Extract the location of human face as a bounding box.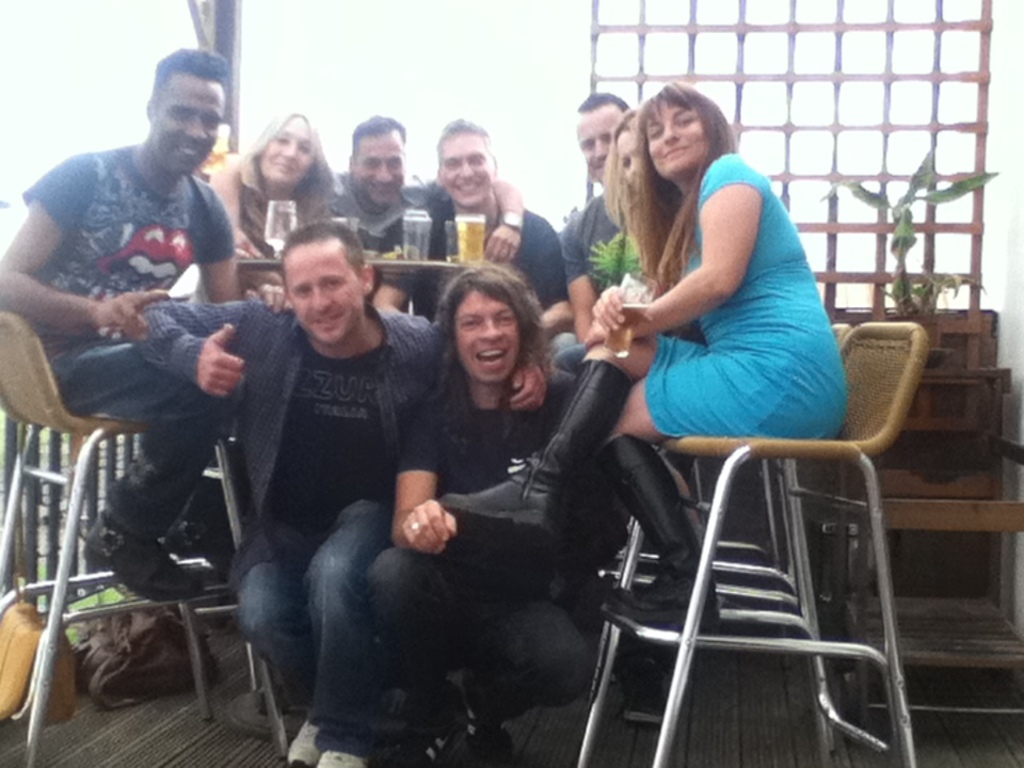
[150,76,224,173].
